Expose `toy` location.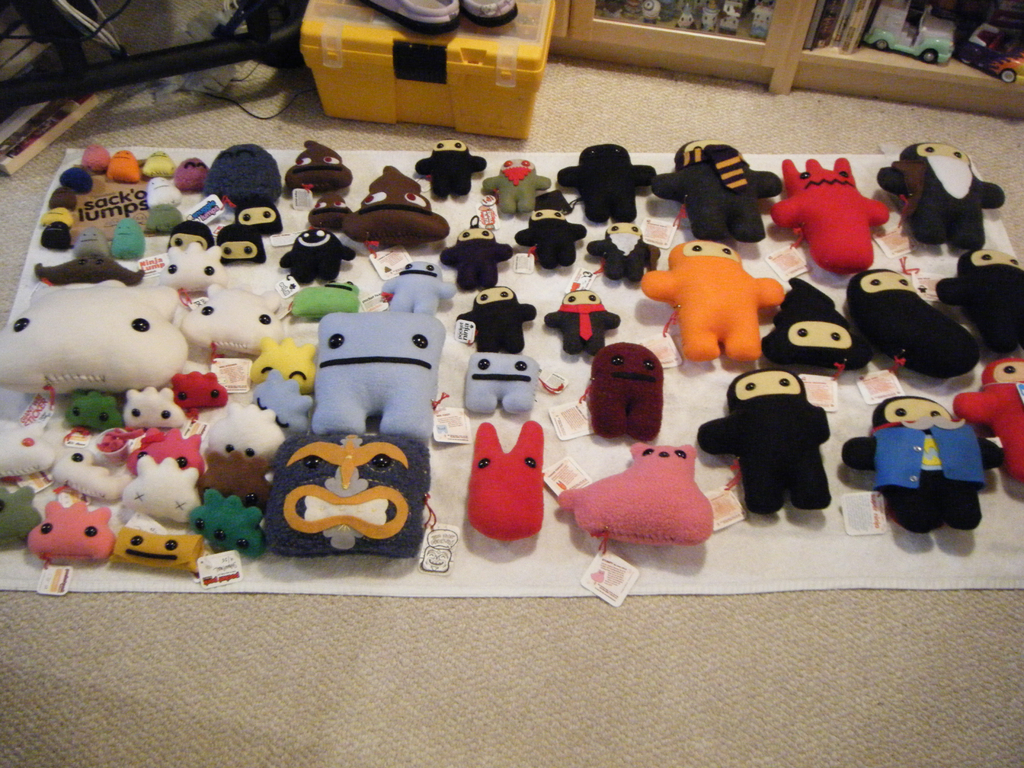
Exposed at locate(557, 447, 714, 548).
